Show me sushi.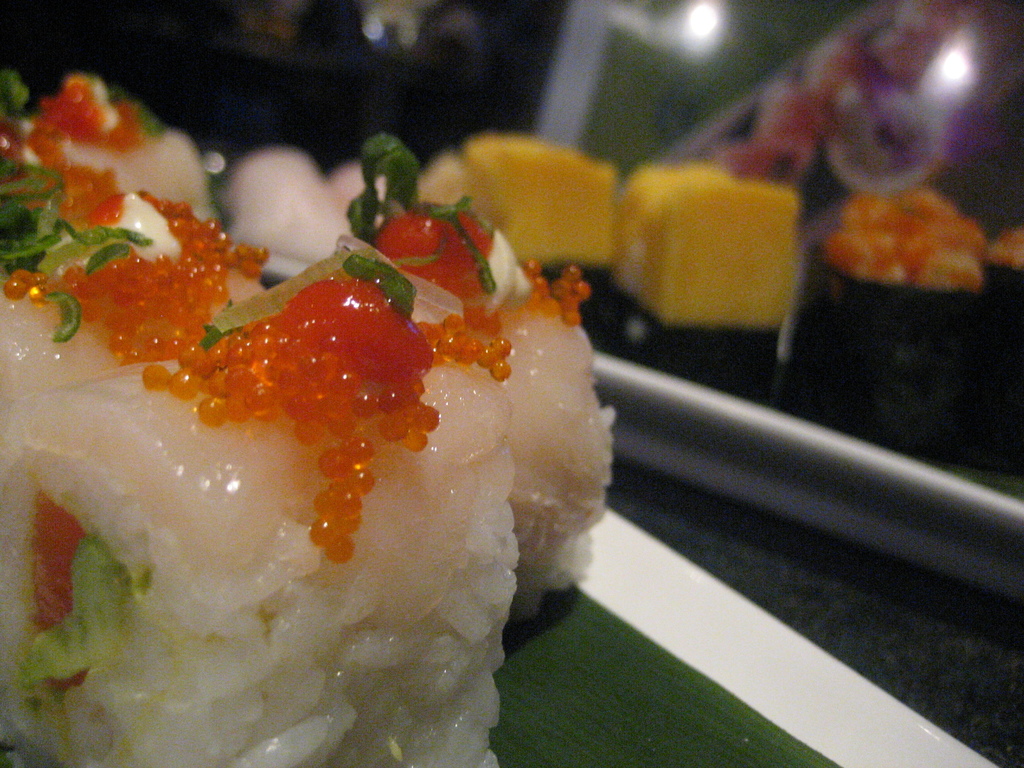
sushi is here: crop(783, 186, 984, 460).
